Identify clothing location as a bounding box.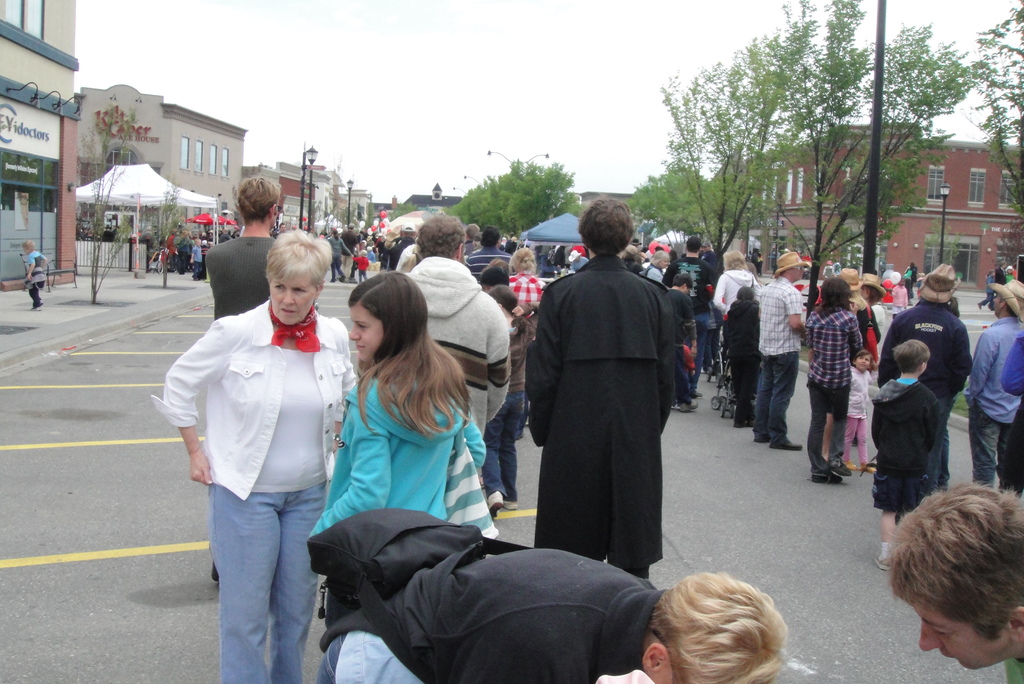
rect(902, 268, 916, 282).
